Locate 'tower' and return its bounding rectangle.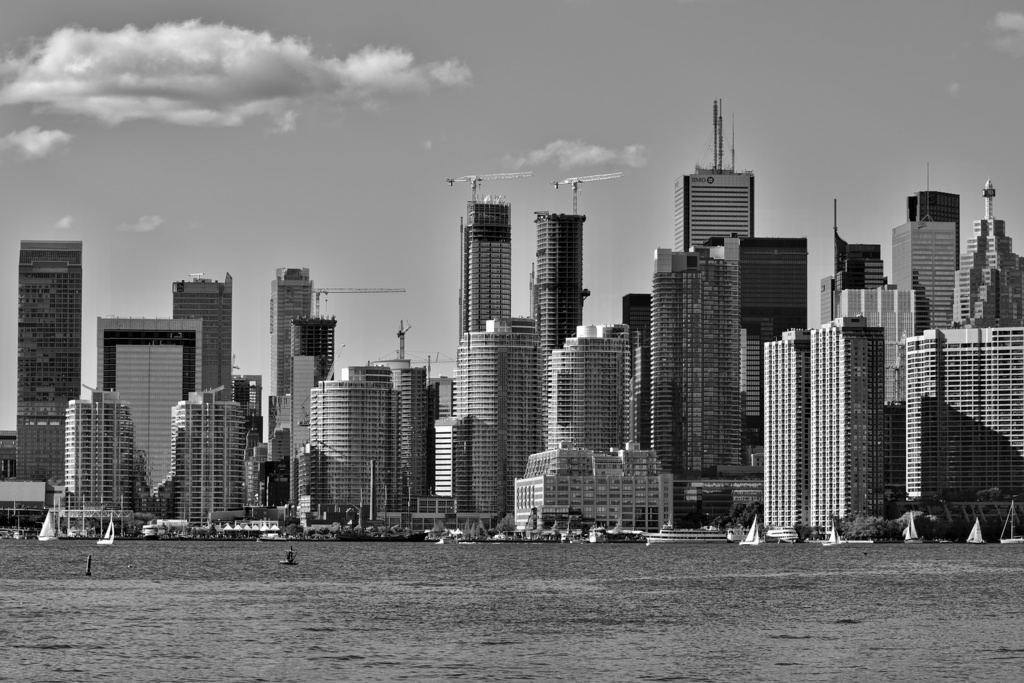
548/313/630/446.
